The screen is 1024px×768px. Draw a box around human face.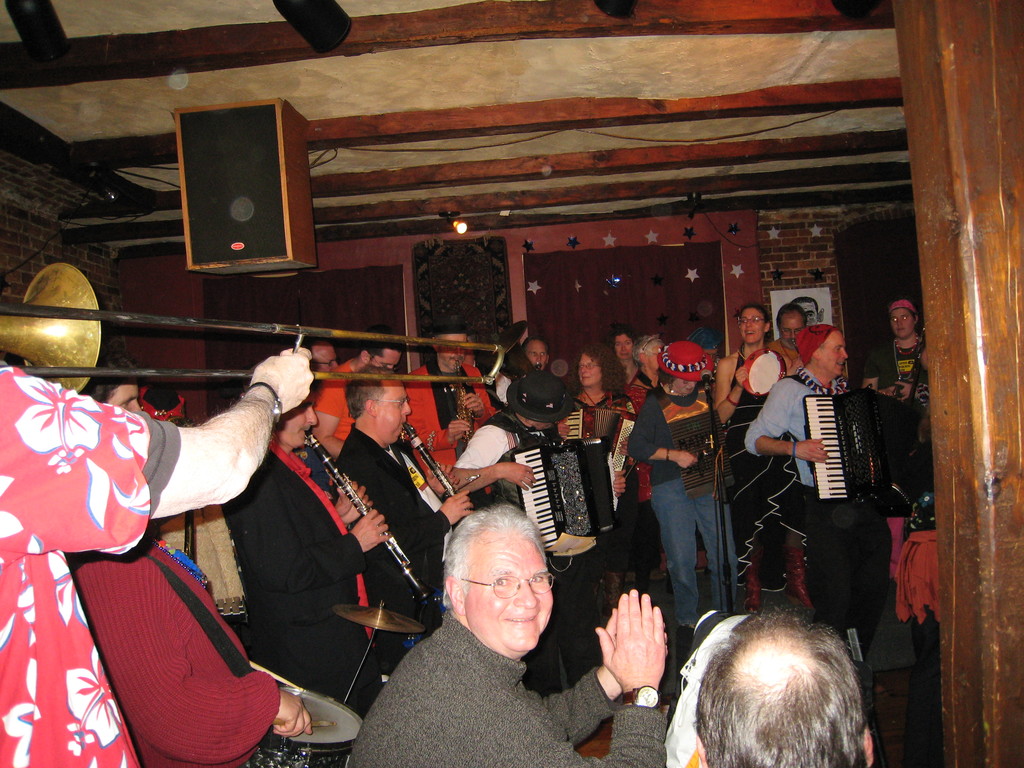
bbox(779, 305, 806, 355).
